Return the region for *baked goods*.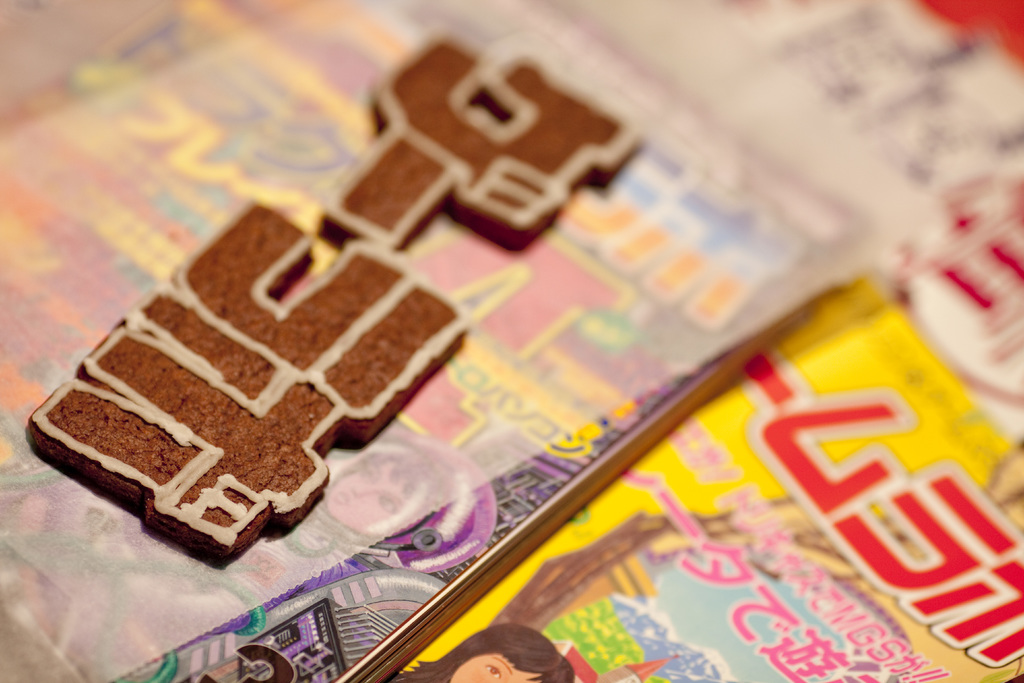
37/215/422/567.
